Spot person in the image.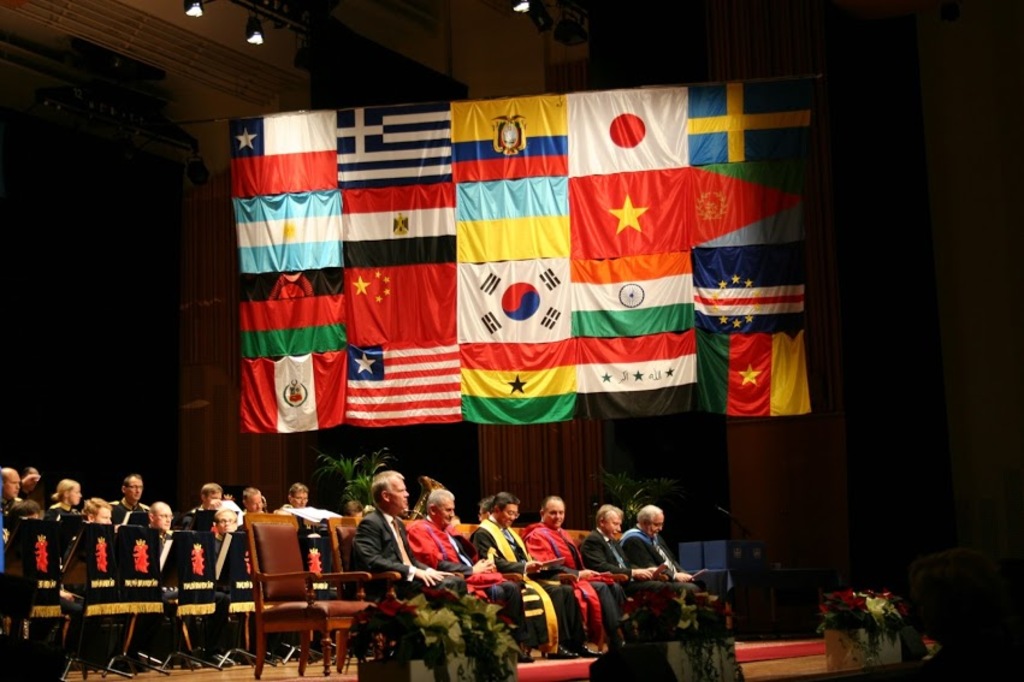
person found at <region>353, 467, 478, 639</region>.
